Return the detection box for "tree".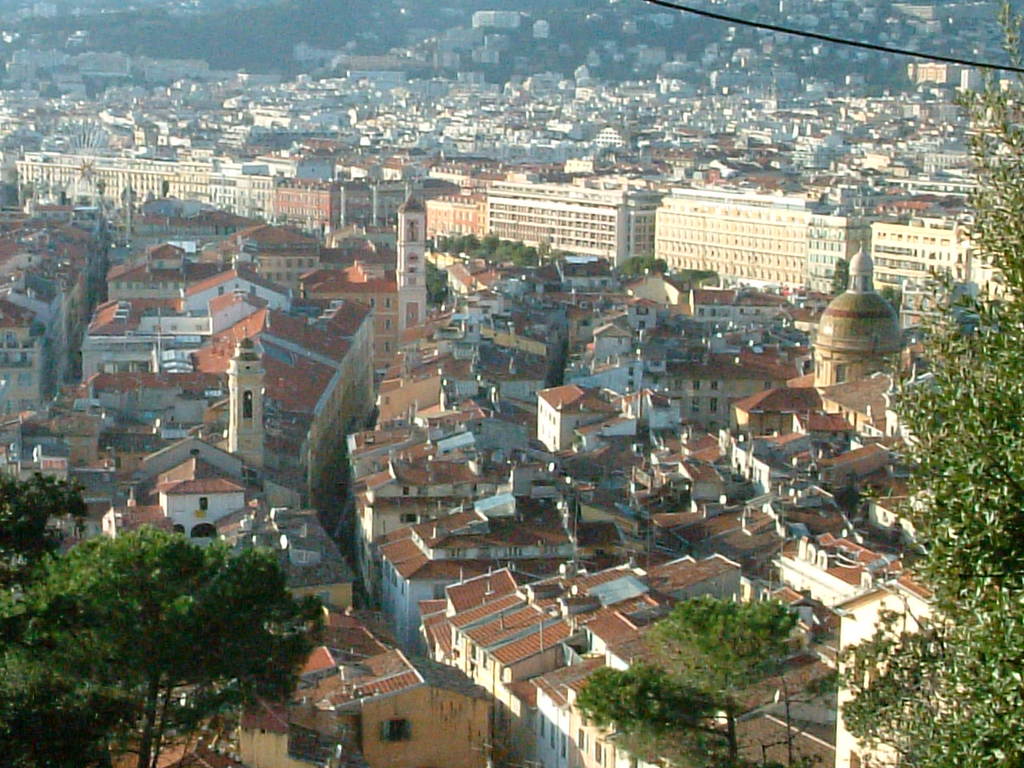
detection(636, 586, 802, 767).
